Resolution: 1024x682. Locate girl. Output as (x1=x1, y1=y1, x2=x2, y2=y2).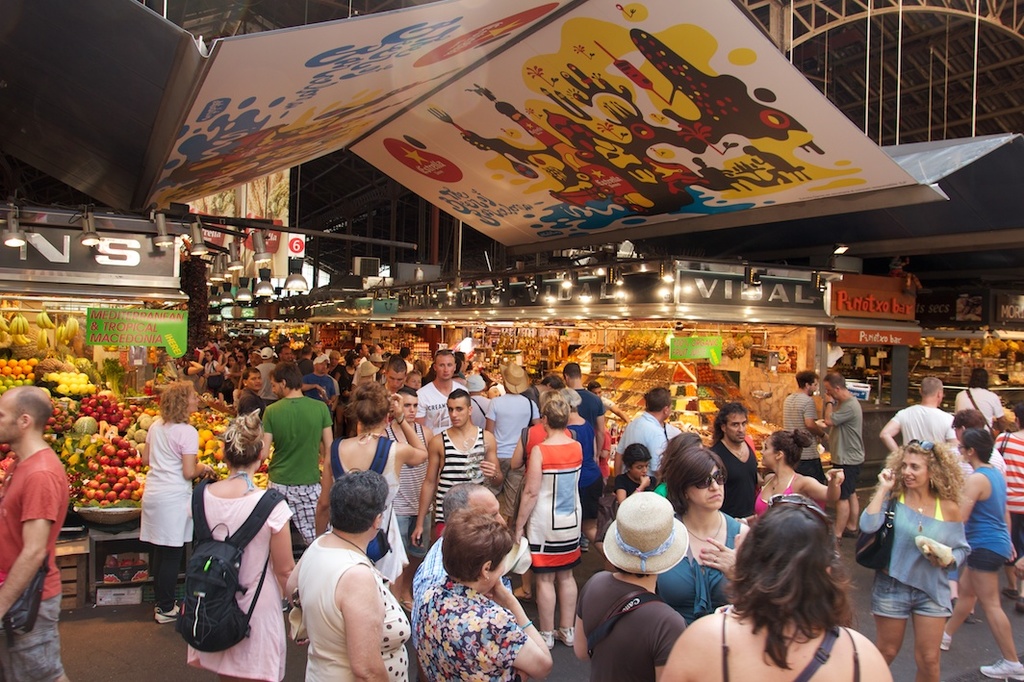
(x1=514, y1=399, x2=582, y2=648).
